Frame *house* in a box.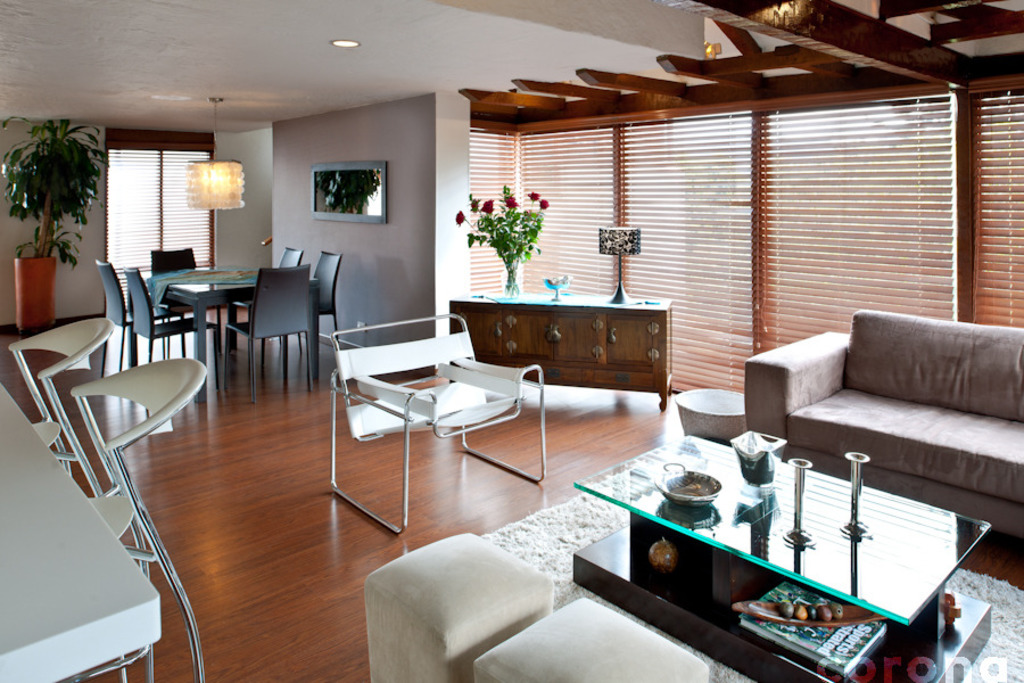
<box>0,0,1023,682</box>.
